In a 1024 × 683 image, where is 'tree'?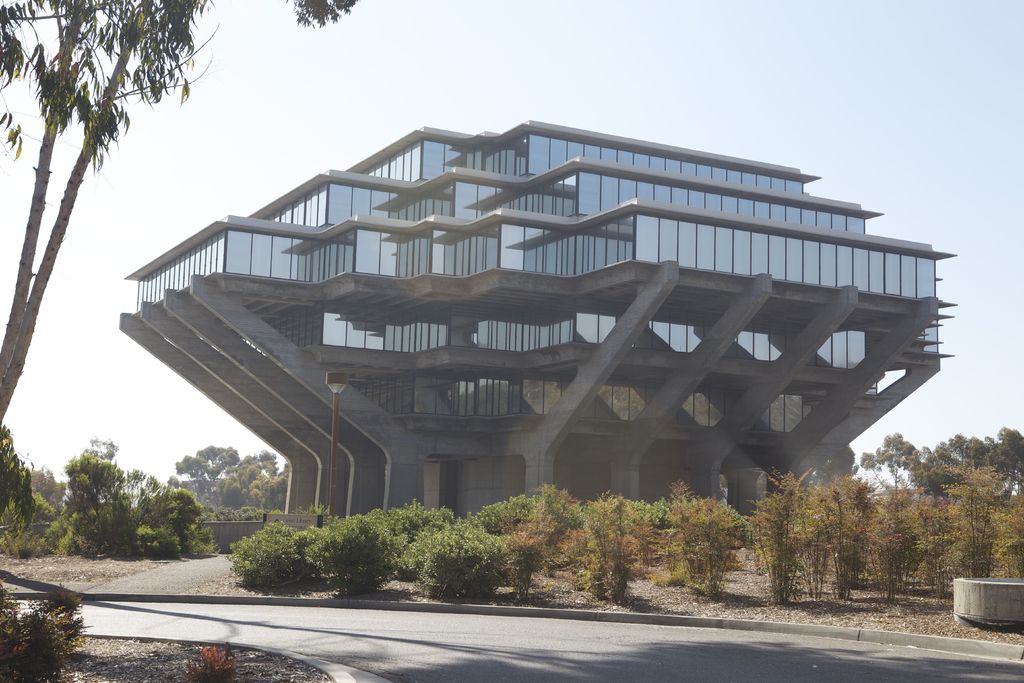
<bbox>0, 0, 356, 422</bbox>.
